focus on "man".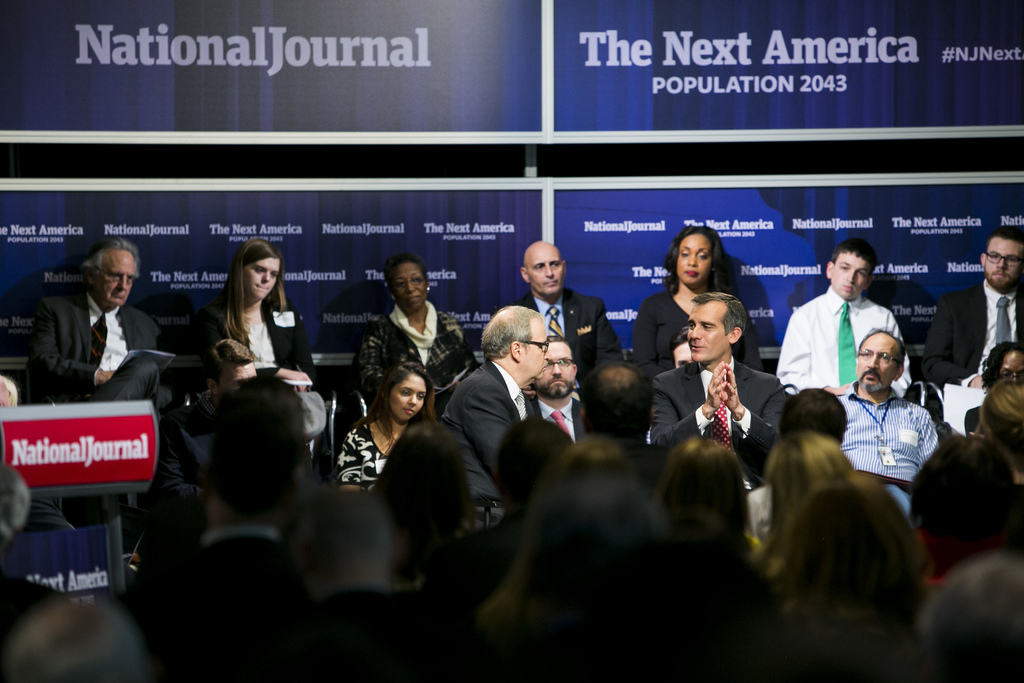
Focused at 262 476 459 682.
